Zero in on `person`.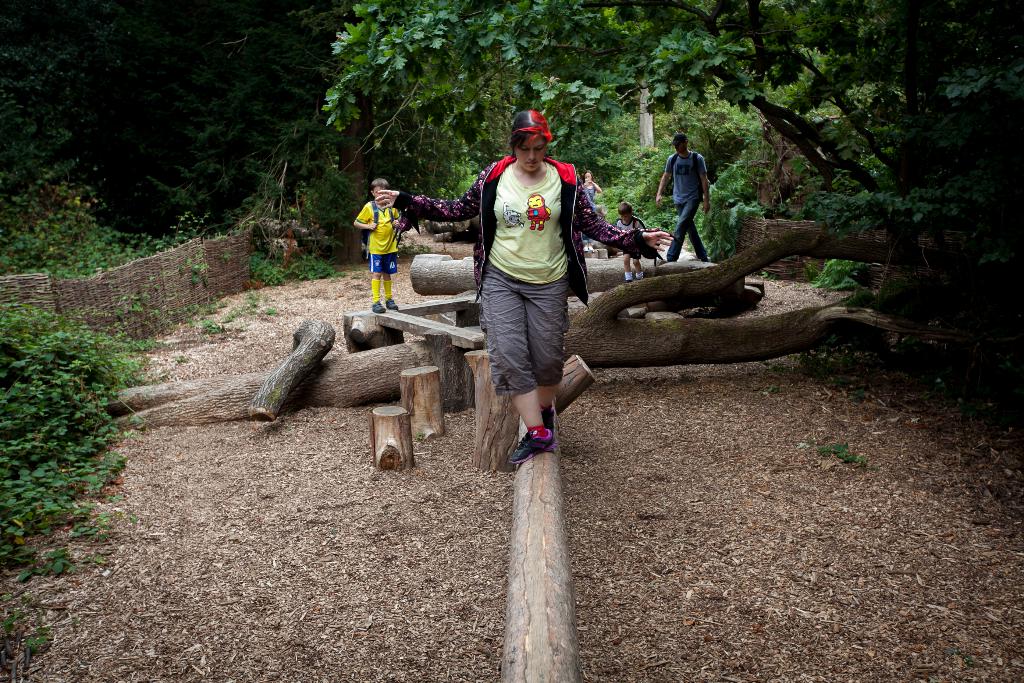
Zeroed in: bbox=(349, 177, 405, 310).
